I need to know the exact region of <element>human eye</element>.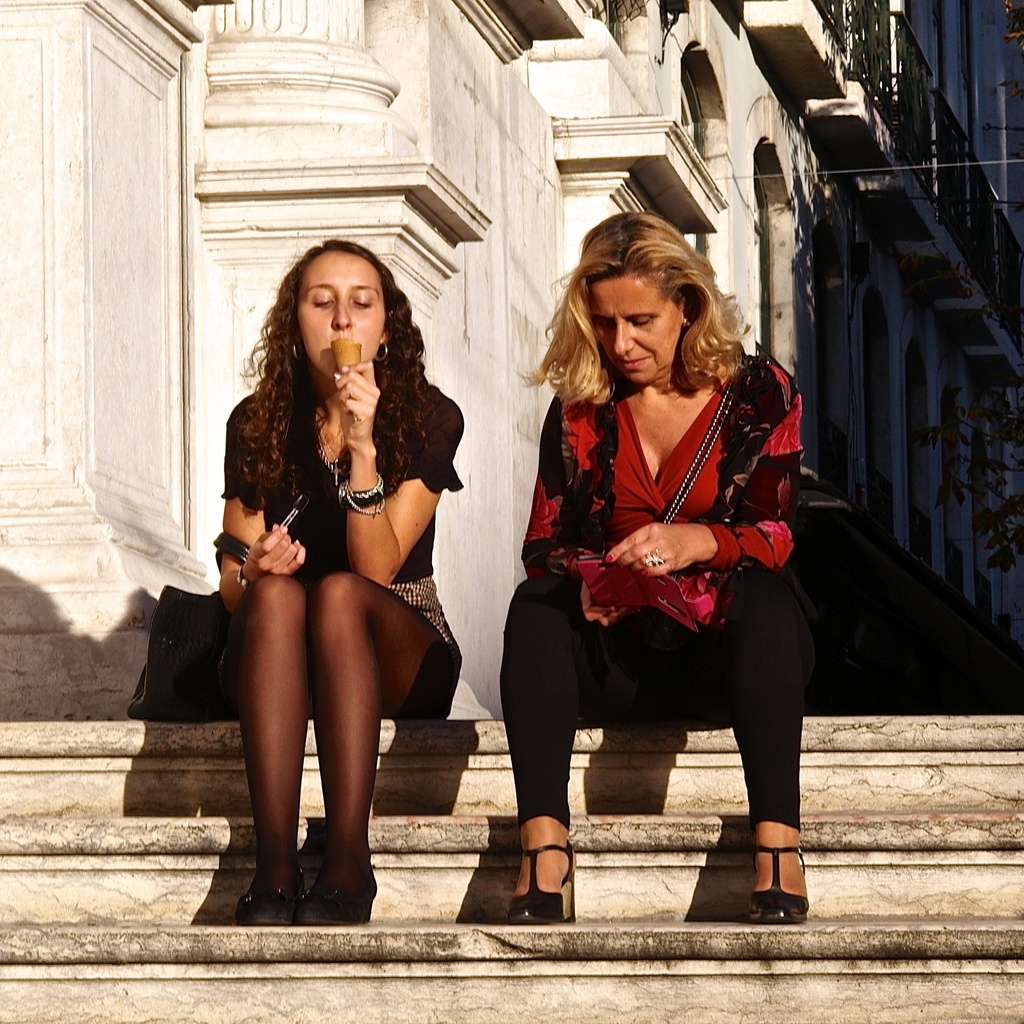
Region: Rect(351, 290, 376, 311).
